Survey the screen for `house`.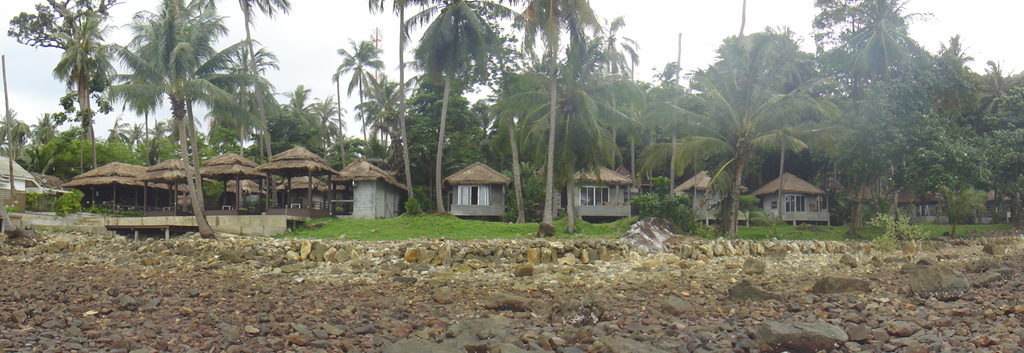
Survey found: region(833, 161, 953, 233).
